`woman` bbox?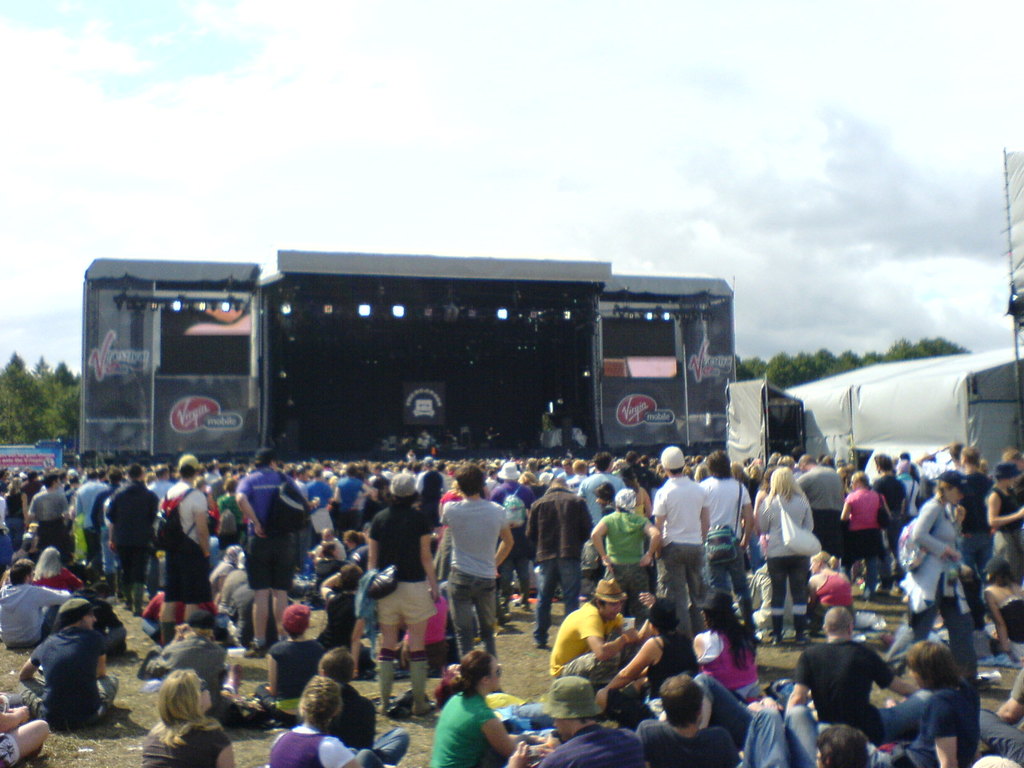
bbox=[429, 650, 556, 767]
